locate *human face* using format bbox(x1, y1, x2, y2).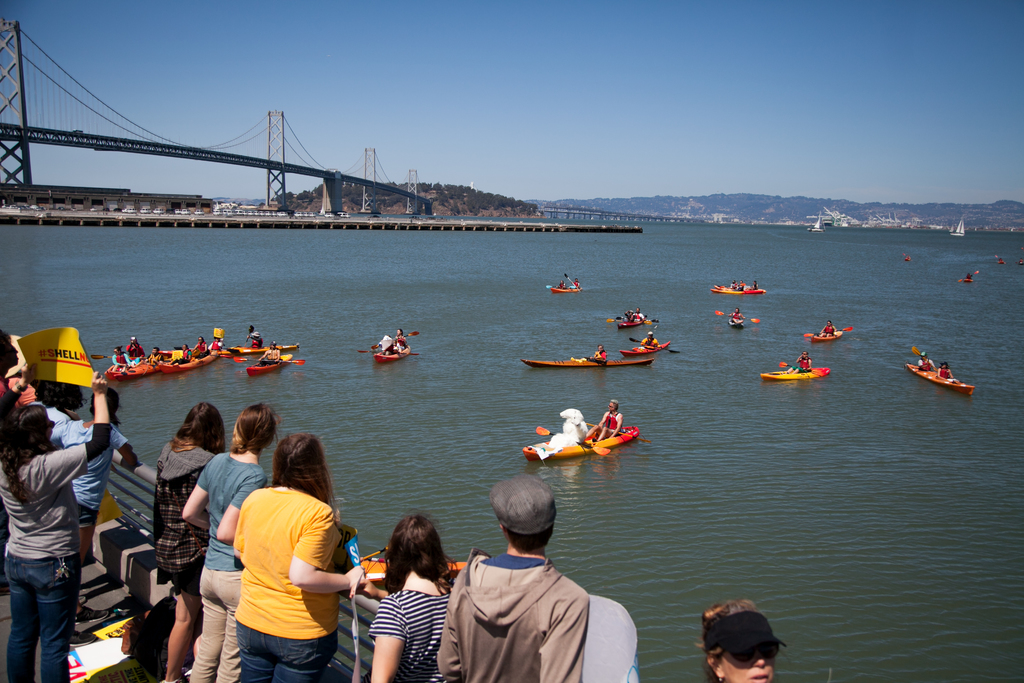
bbox(114, 348, 120, 356).
